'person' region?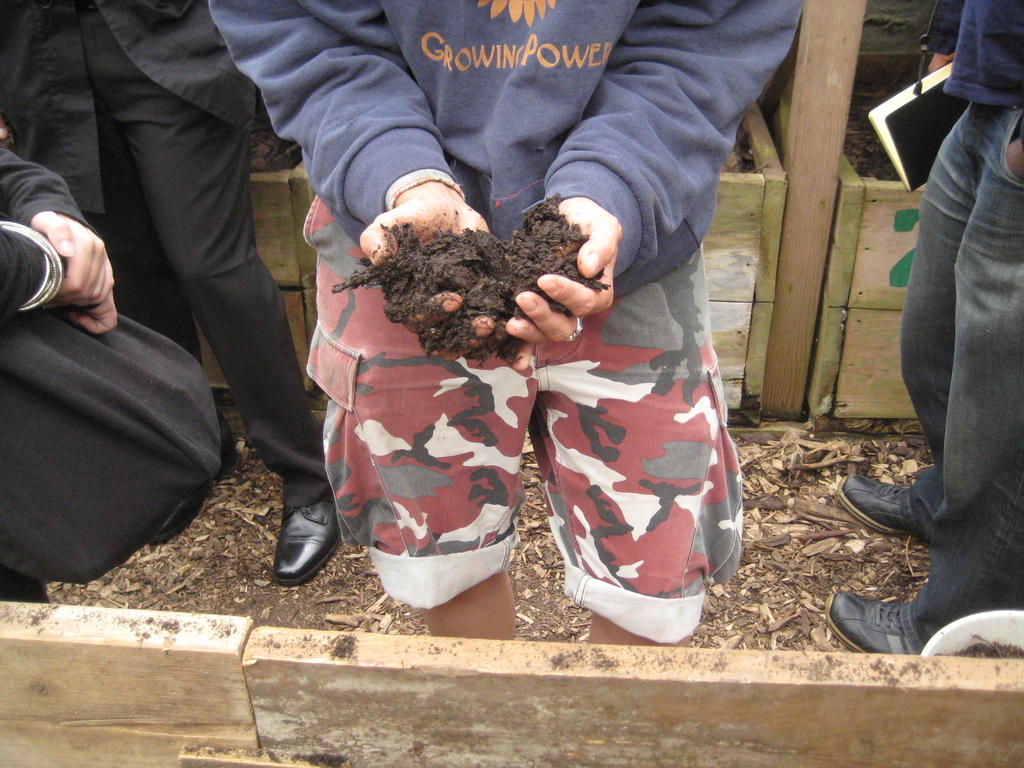
crop(198, 0, 784, 636)
